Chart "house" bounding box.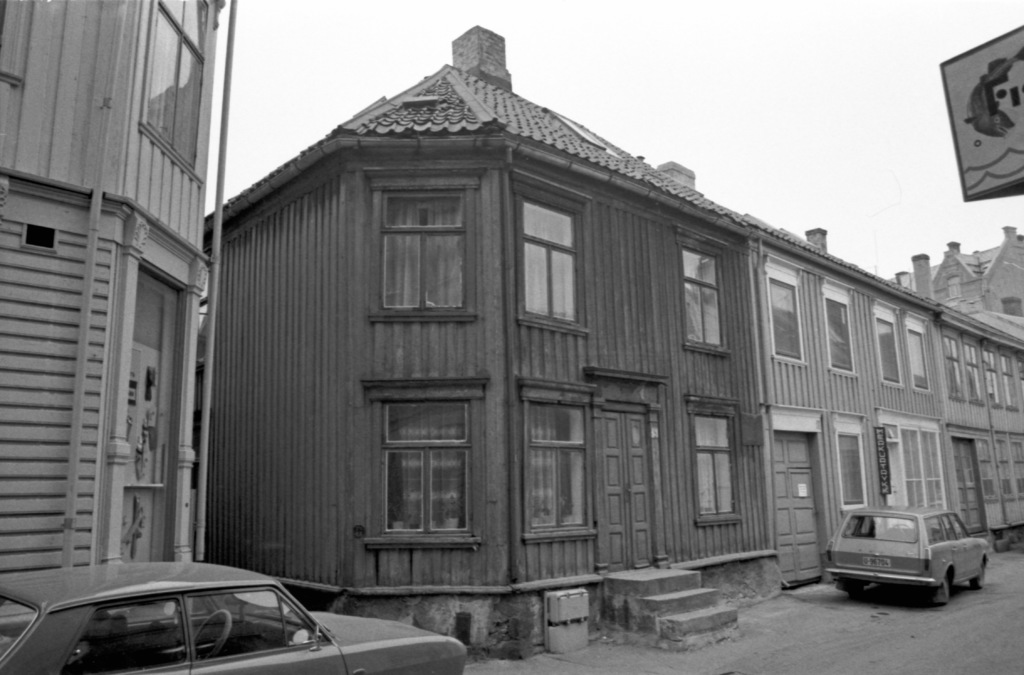
Charted: [257, 143, 877, 566].
